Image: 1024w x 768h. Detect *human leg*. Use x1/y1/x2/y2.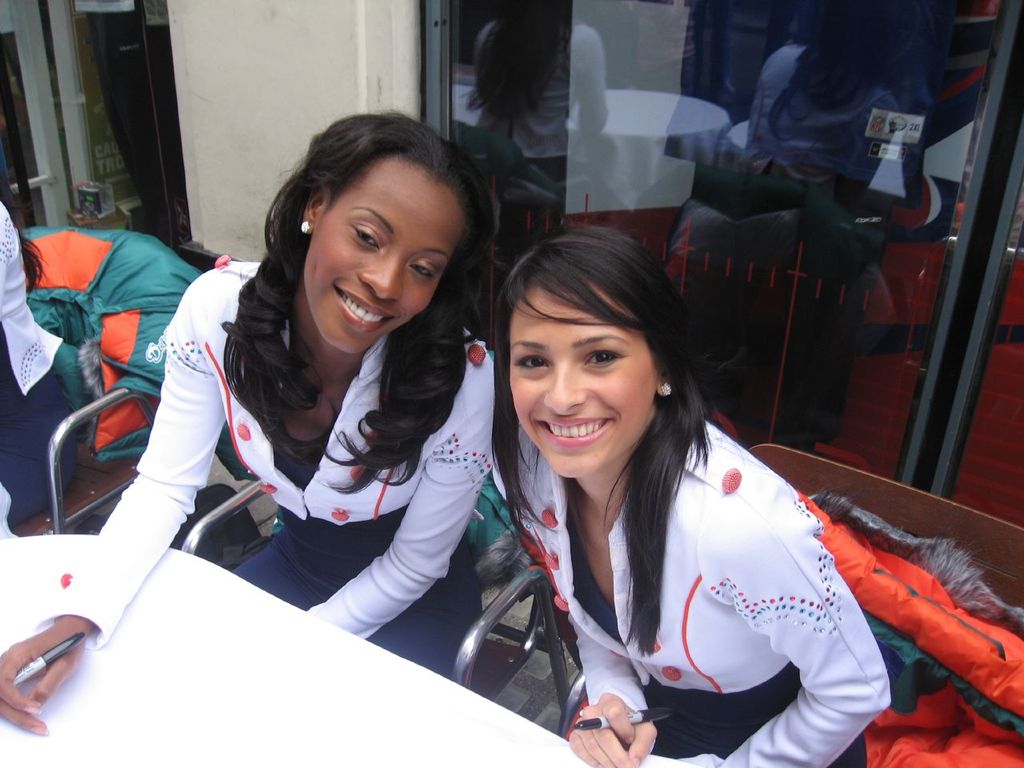
232/538/330/612.
